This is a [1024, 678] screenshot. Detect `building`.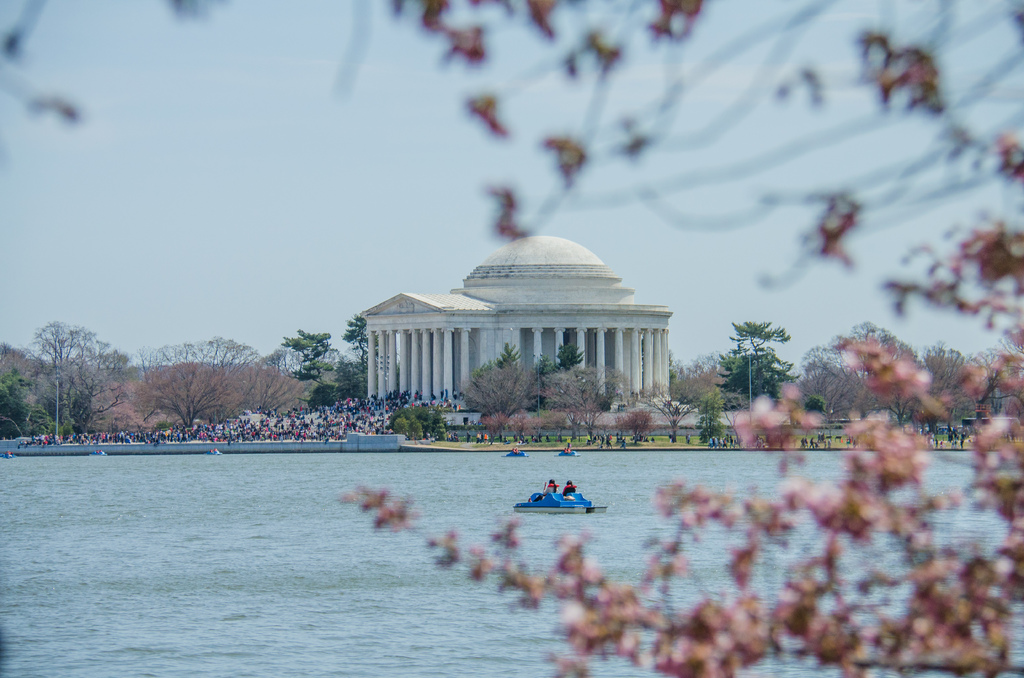
pyautogui.locateOnScreen(362, 232, 673, 419).
